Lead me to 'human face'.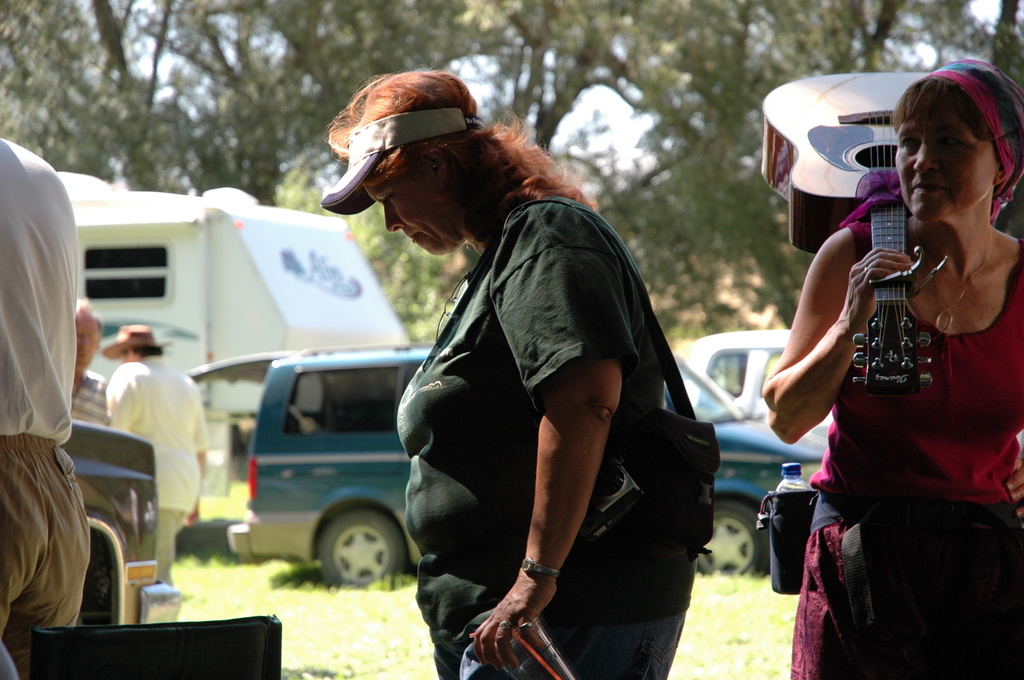
Lead to crop(896, 111, 995, 219).
